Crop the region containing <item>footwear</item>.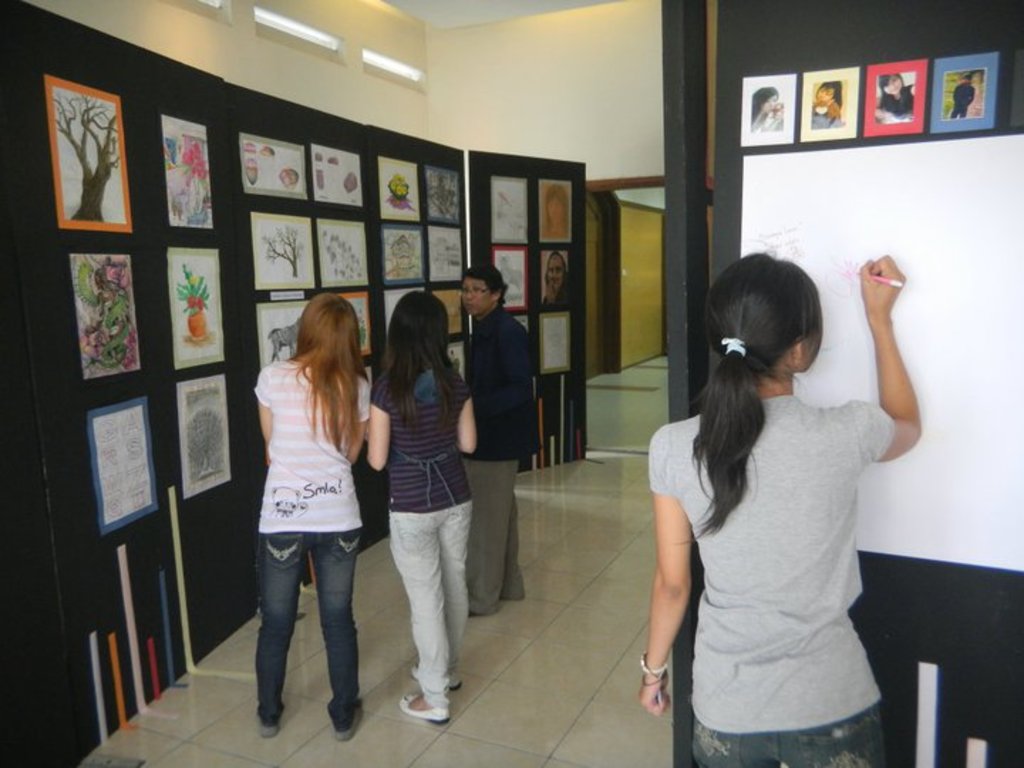
Crop region: <bbox>334, 691, 373, 748</bbox>.
